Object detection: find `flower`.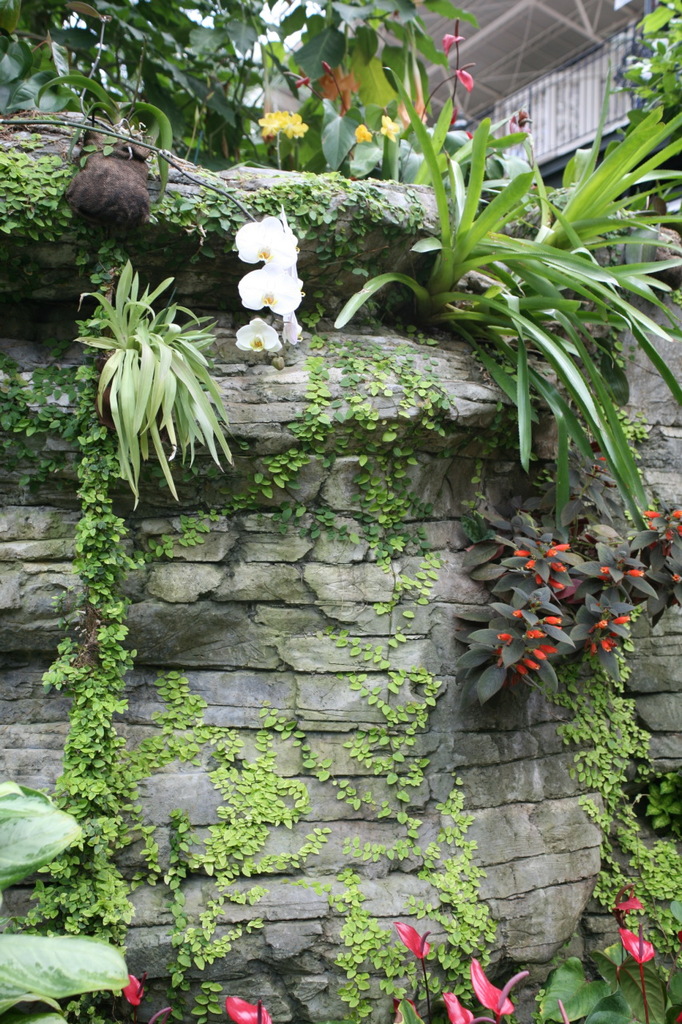
BBox(470, 960, 527, 1020).
